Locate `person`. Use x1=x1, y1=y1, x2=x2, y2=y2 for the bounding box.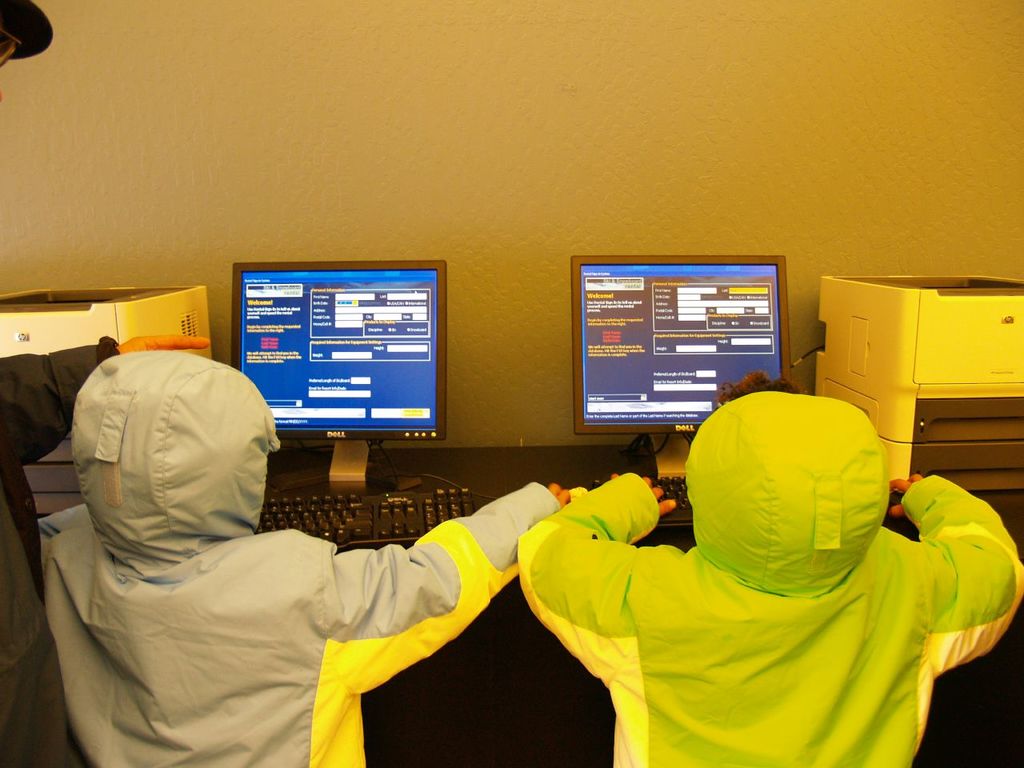
x1=530, y1=354, x2=980, y2=739.
